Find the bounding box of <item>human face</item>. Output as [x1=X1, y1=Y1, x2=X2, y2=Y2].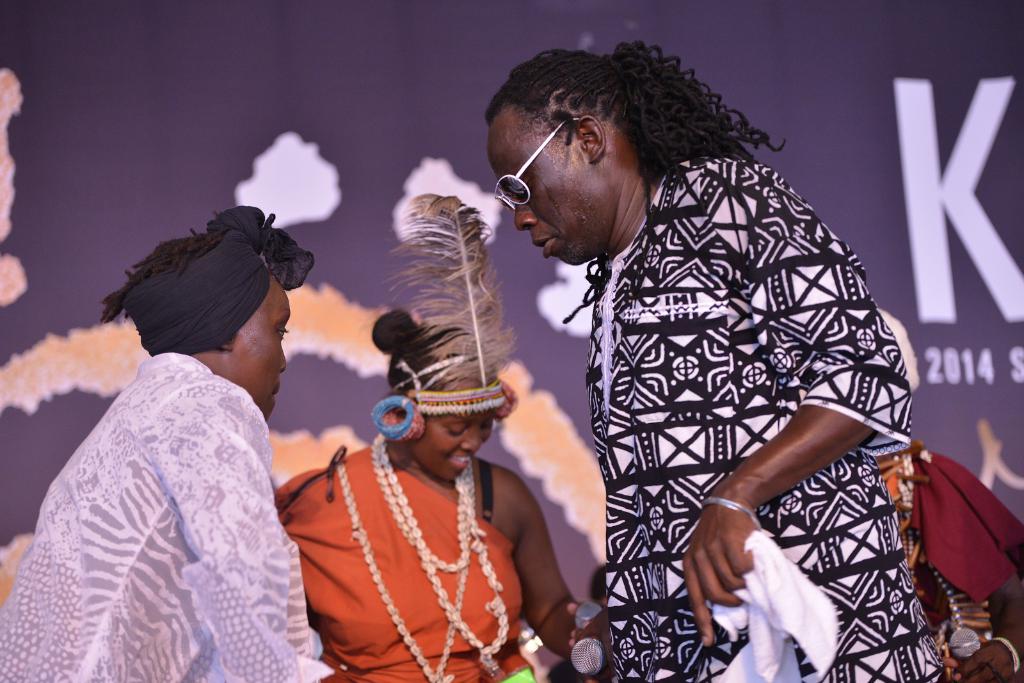
[x1=412, y1=383, x2=491, y2=483].
